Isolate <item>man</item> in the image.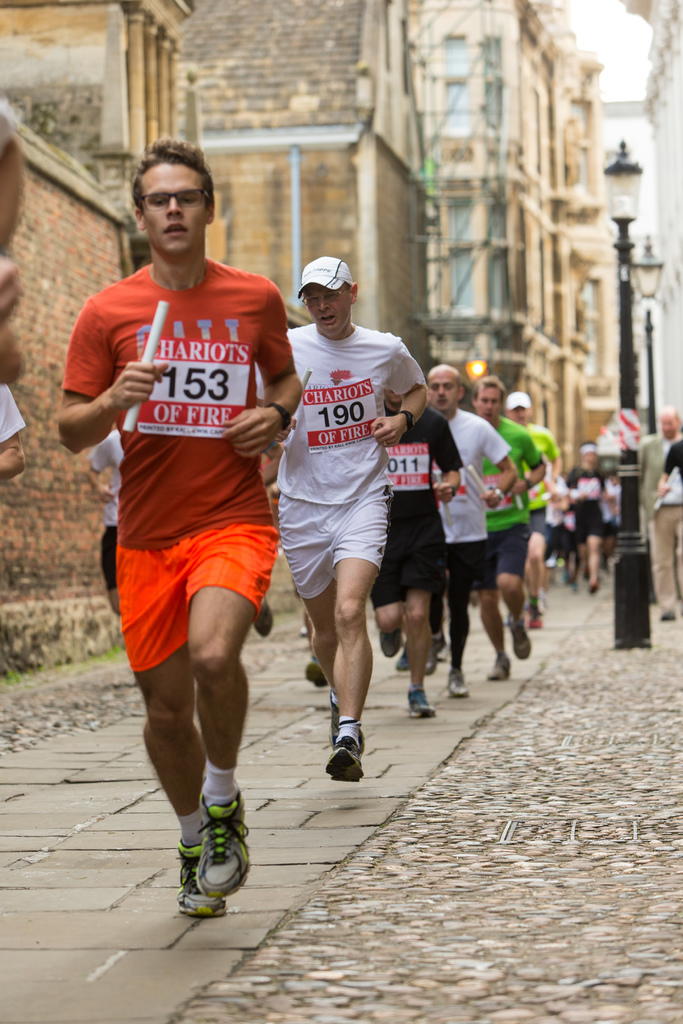
Isolated region: bbox=[502, 388, 560, 634].
